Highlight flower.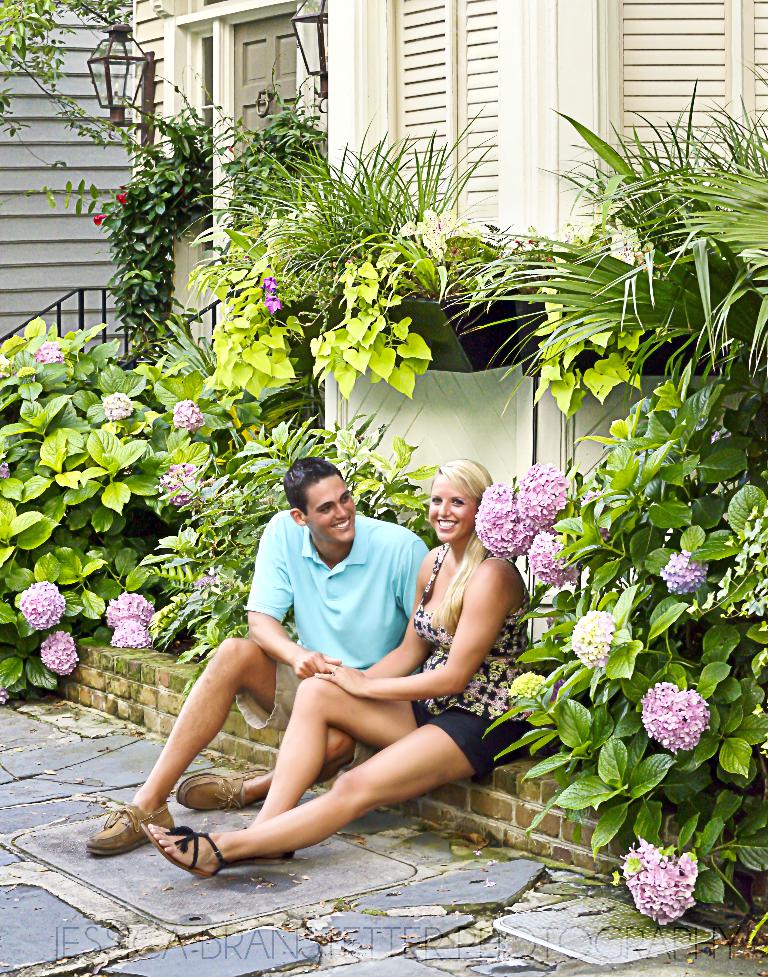
Highlighted region: 40,634,78,679.
